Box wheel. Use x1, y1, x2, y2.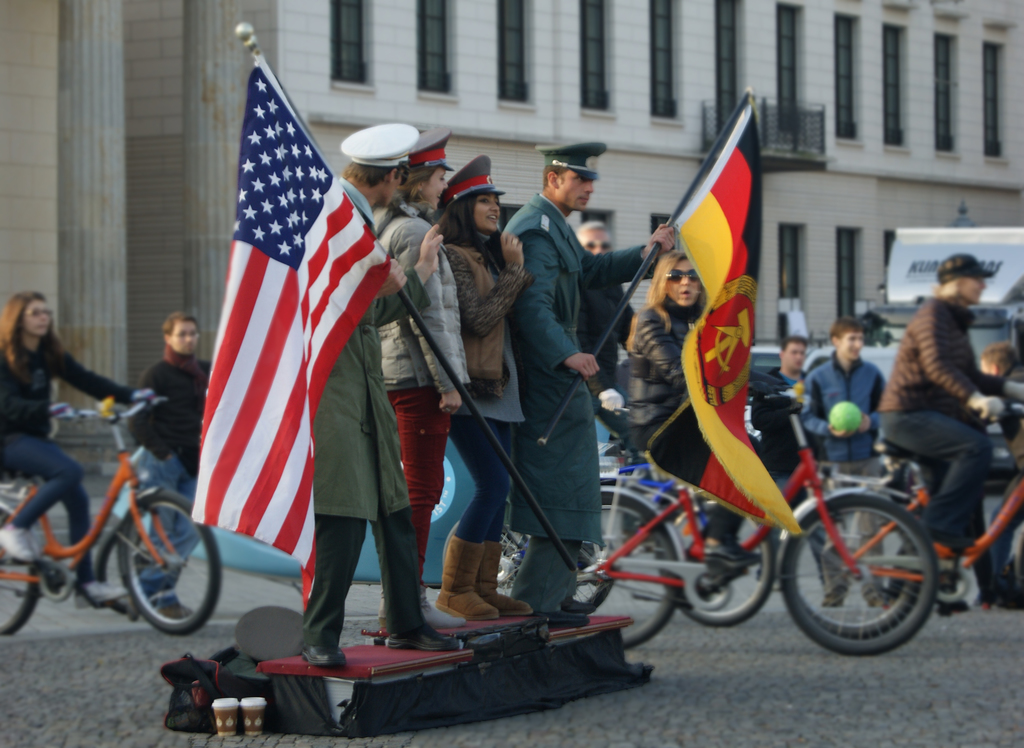
572, 532, 616, 608.
